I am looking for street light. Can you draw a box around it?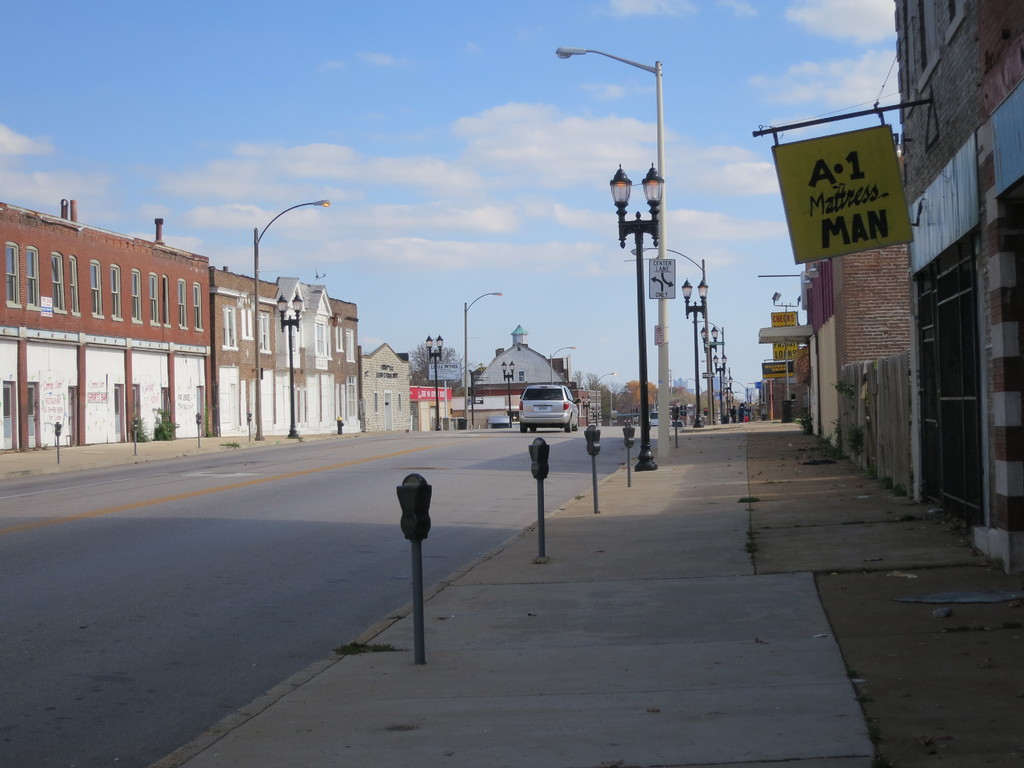
Sure, the bounding box is (left=424, top=329, right=445, bottom=433).
